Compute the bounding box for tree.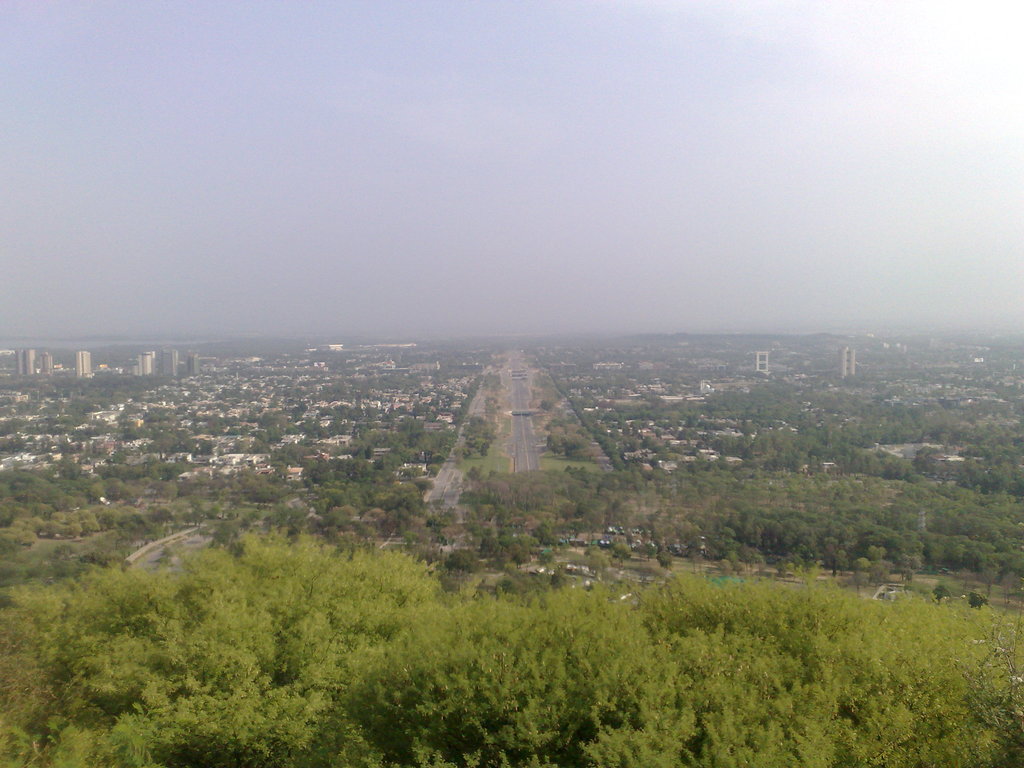
bbox=(970, 589, 988, 610).
